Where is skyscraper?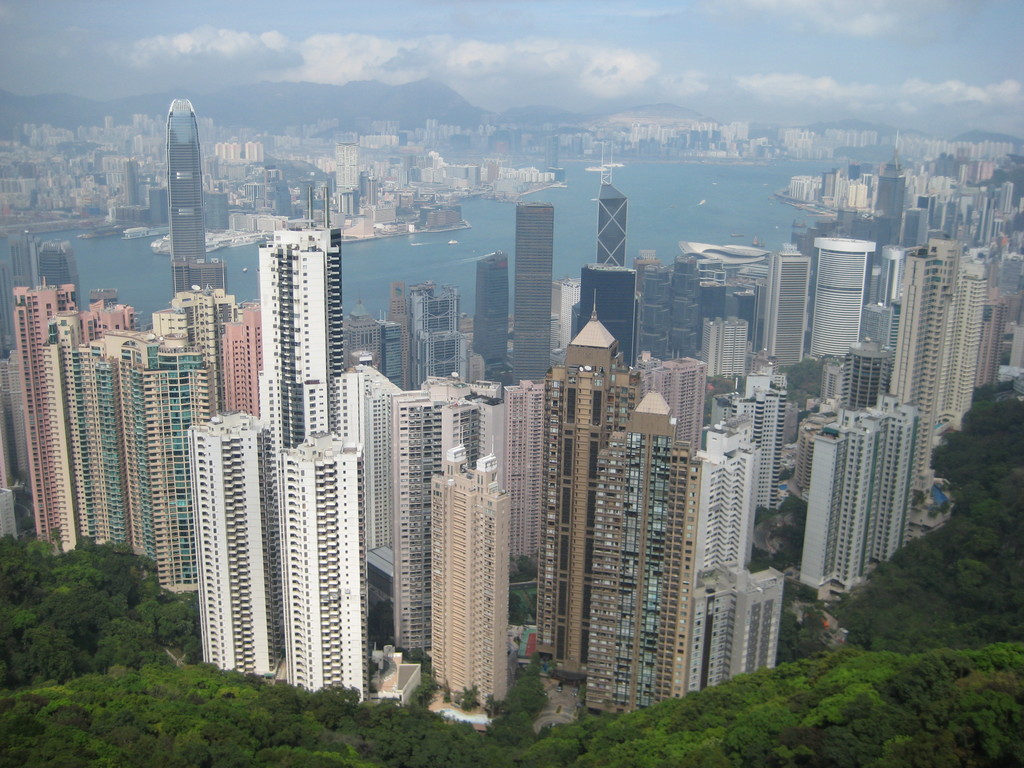
left=810, top=236, right=876, bottom=367.
